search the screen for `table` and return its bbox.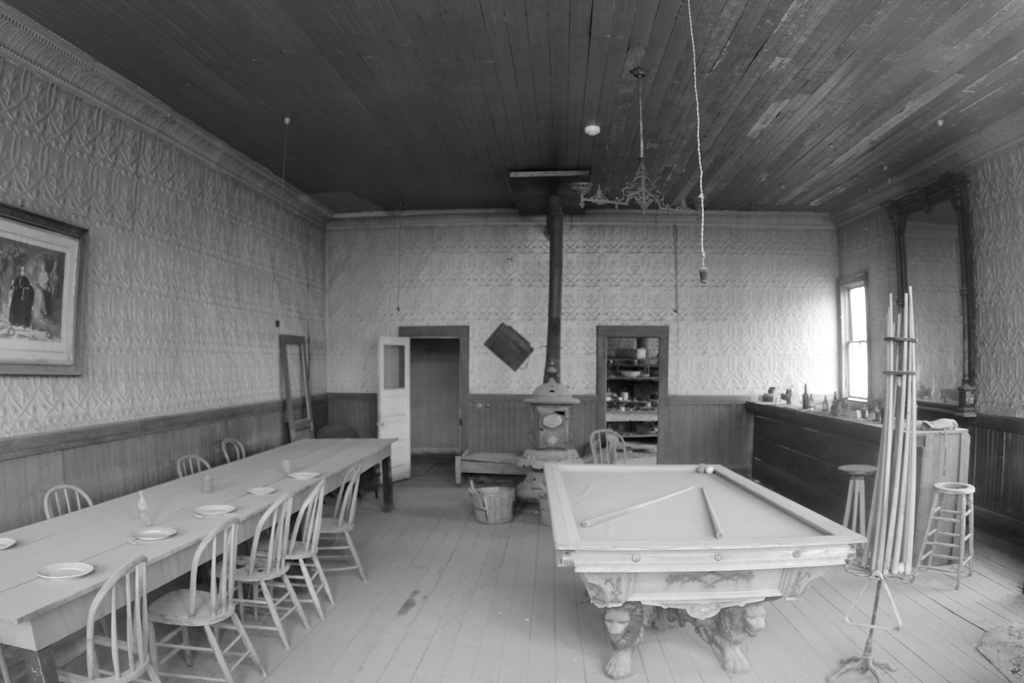
Found: <bbox>548, 464, 867, 680</bbox>.
